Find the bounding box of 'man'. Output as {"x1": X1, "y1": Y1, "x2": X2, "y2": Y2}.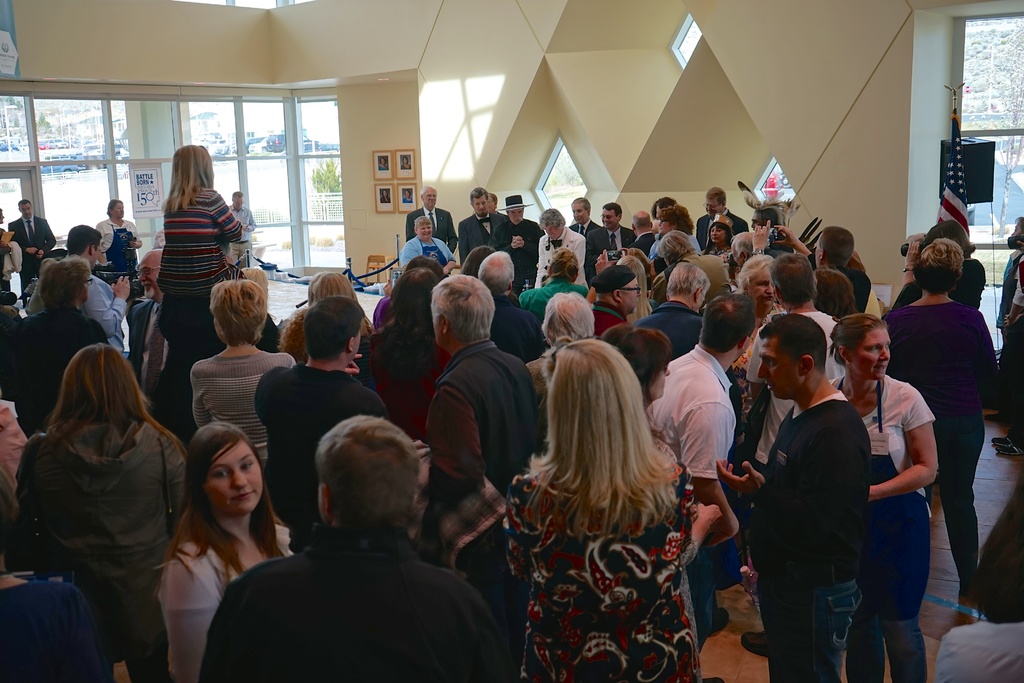
{"x1": 645, "y1": 293, "x2": 754, "y2": 682}.
